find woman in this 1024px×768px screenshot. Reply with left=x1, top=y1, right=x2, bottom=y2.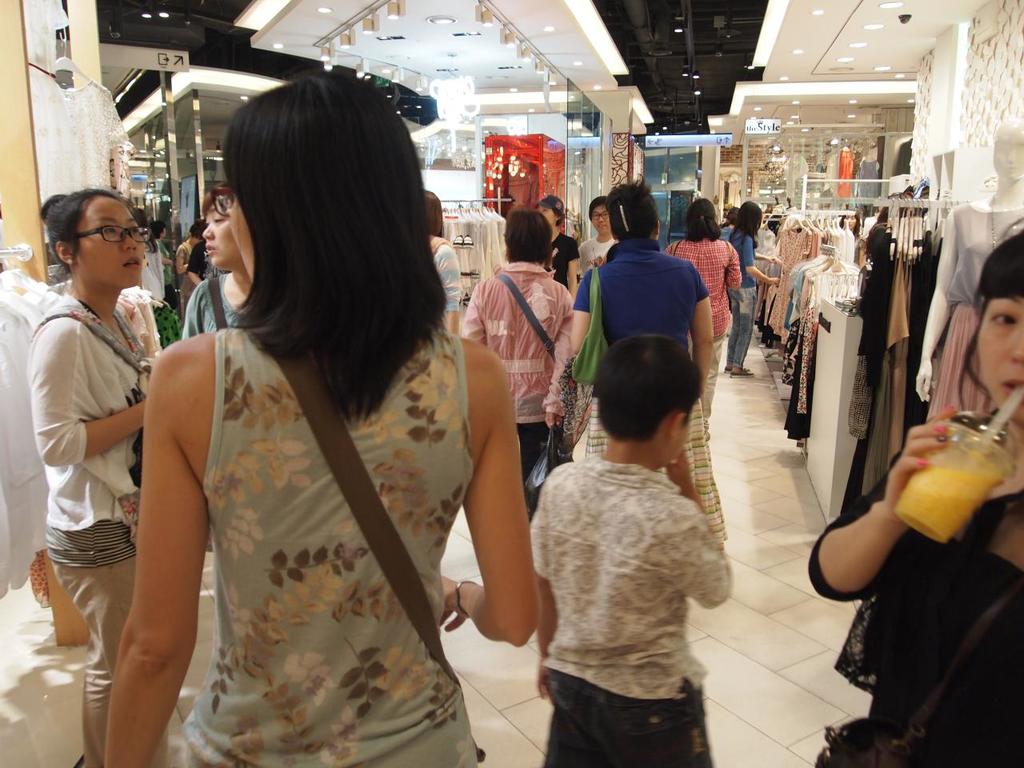
left=810, top=230, right=1023, bottom=767.
